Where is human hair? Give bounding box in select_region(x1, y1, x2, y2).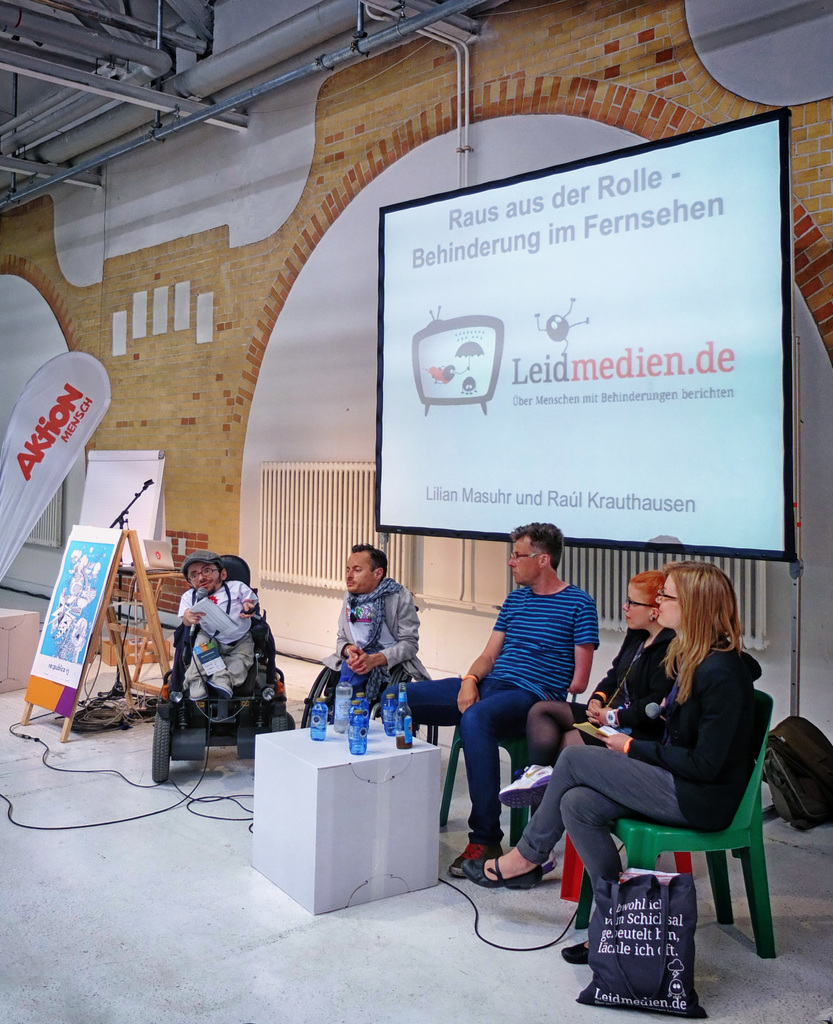
select_region(353, 543, 385, 574).
